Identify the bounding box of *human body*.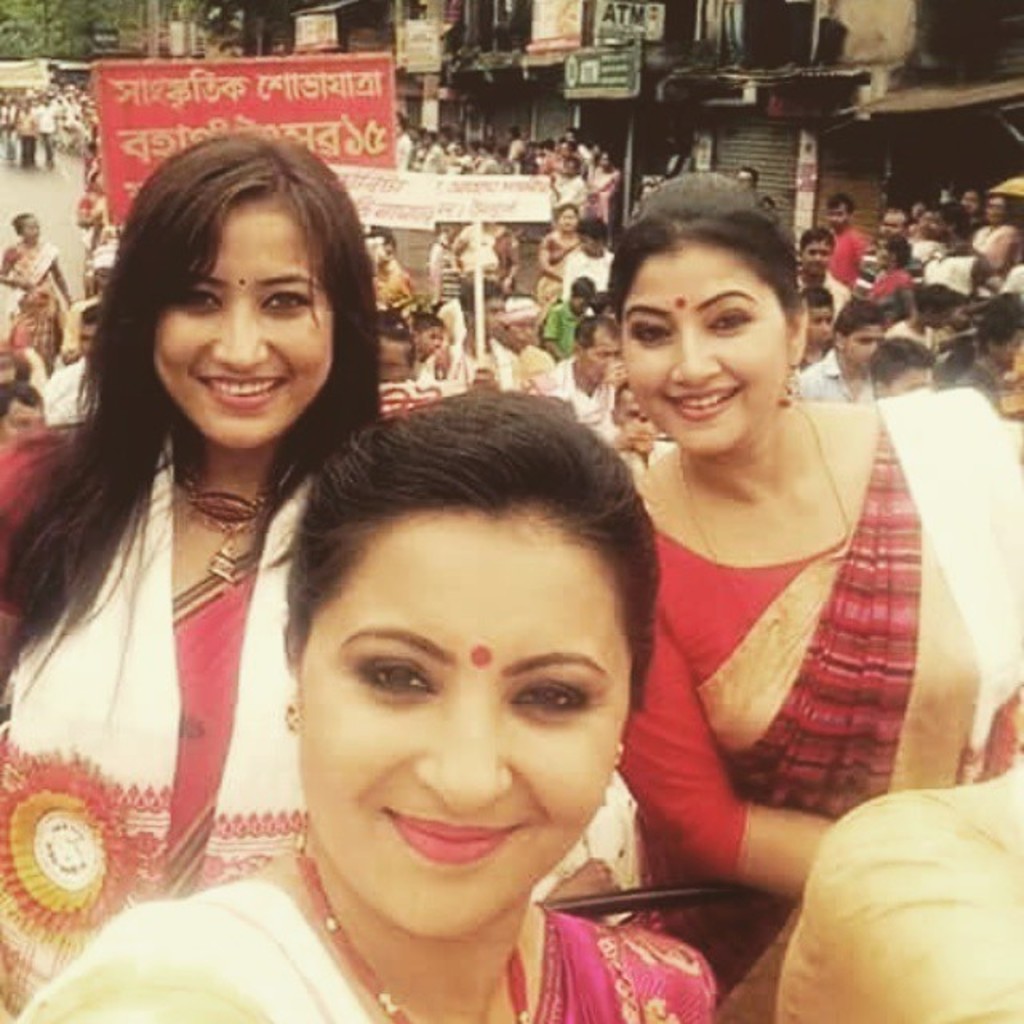
(549,275,600,341).
